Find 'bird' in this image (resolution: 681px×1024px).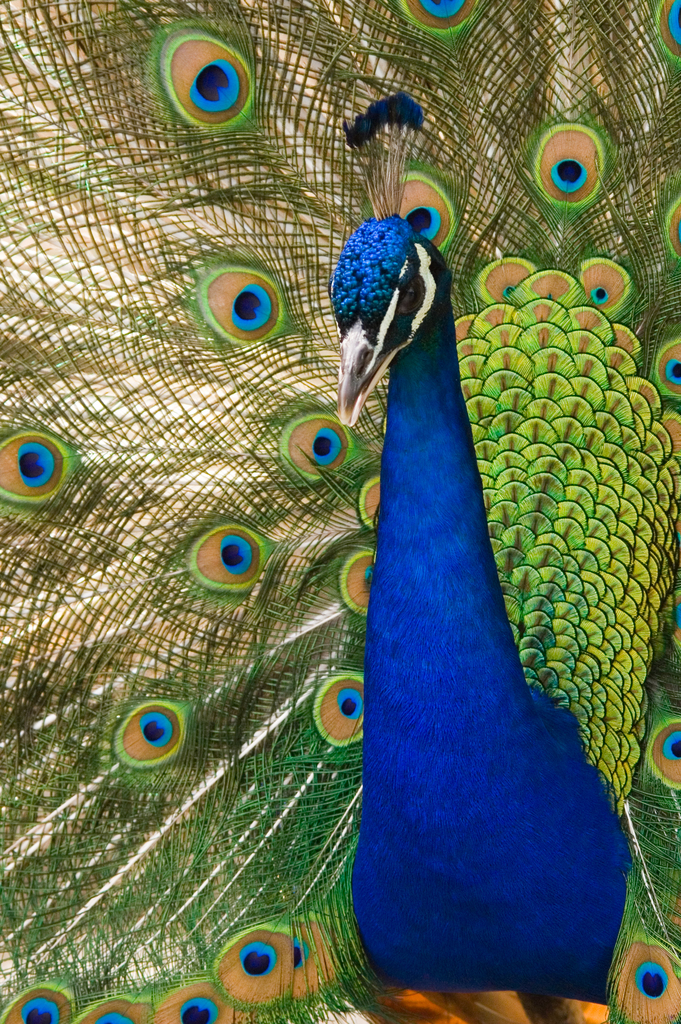
crop(45, 46, 646, 999).
